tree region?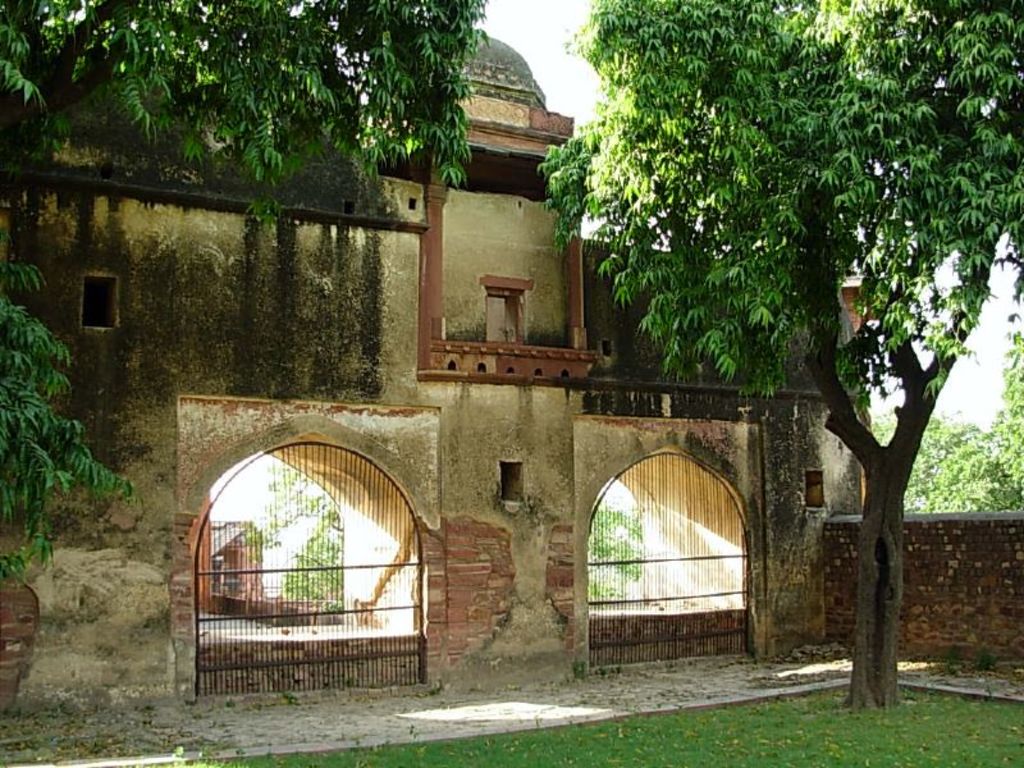
(535, 0, 1023, 714)
